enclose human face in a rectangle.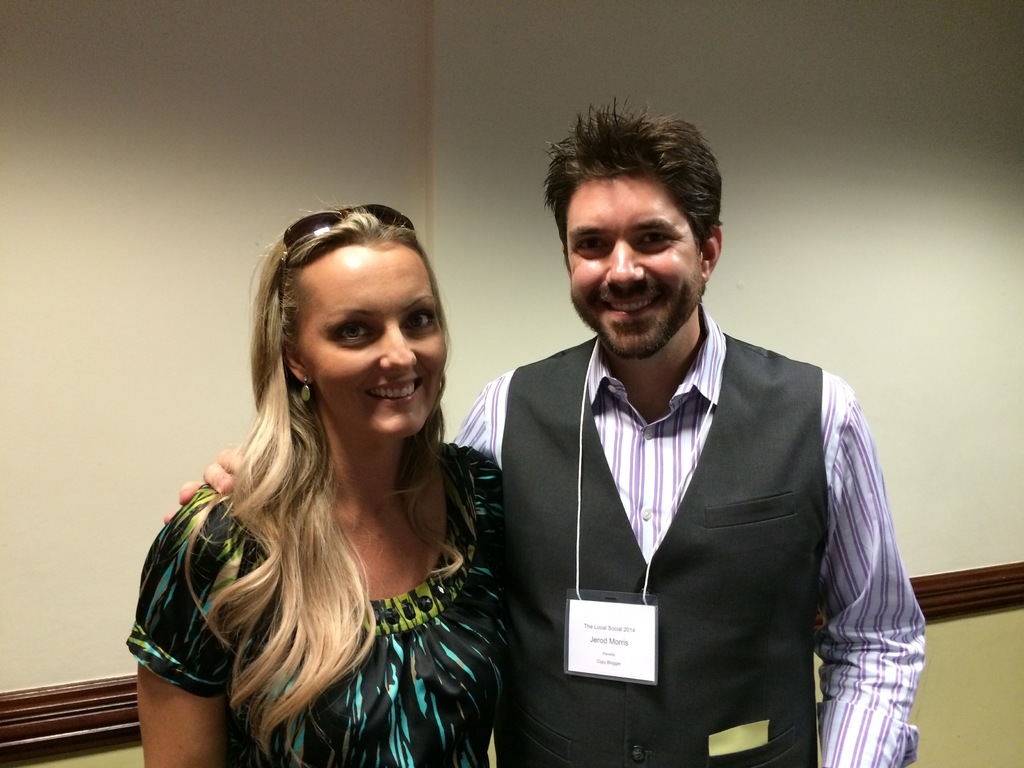
(left=305, top=239, right=445, bottom=440).
